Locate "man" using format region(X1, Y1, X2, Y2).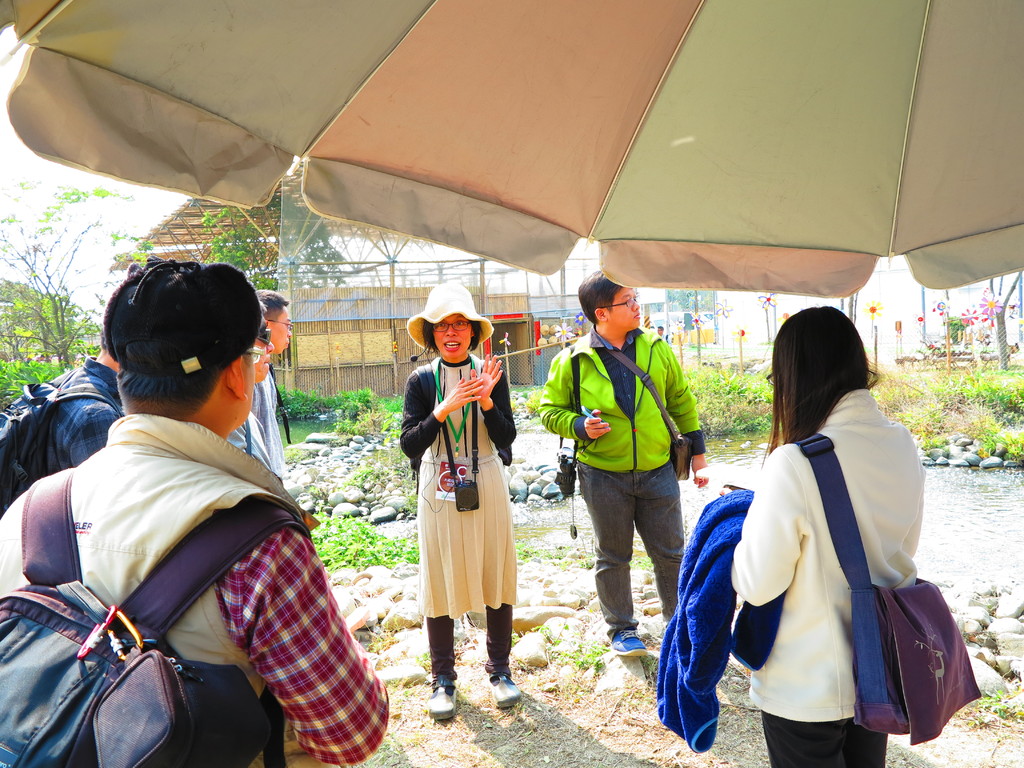
region(256, 286, 294, 358).
